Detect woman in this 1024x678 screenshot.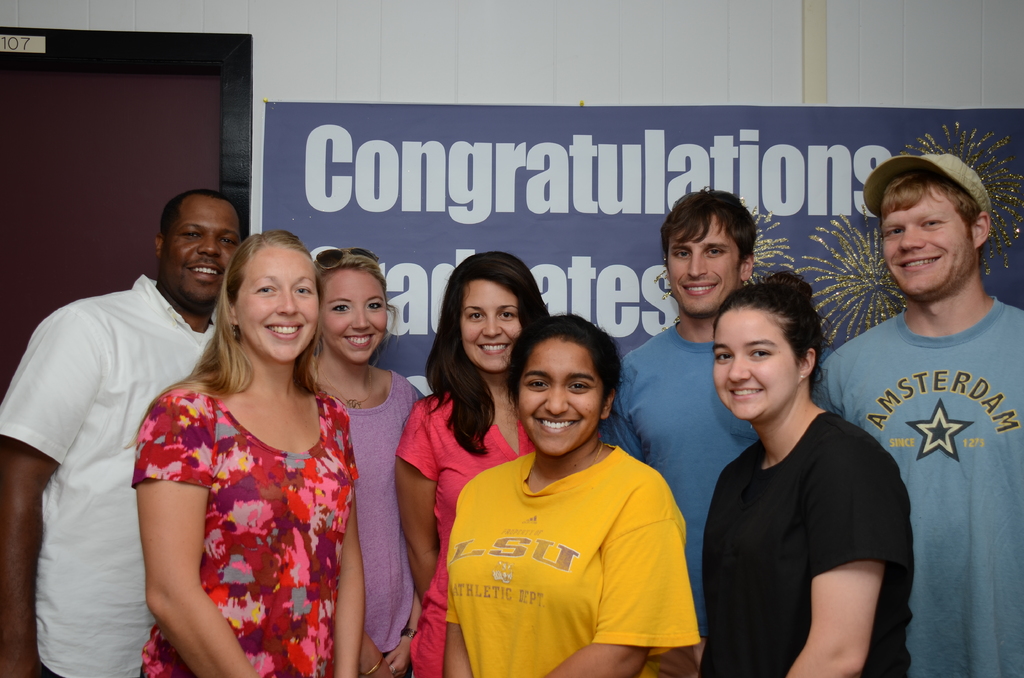
Detection: Rect(440, 311, 703, 677).
